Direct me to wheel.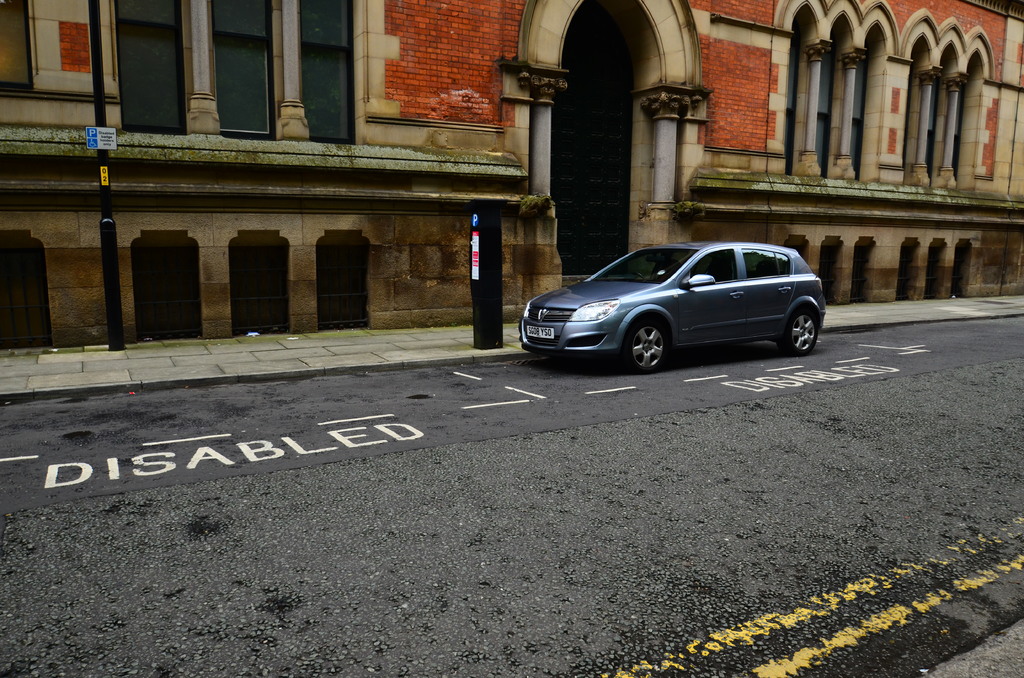
Direction: 785 309 824 351.
